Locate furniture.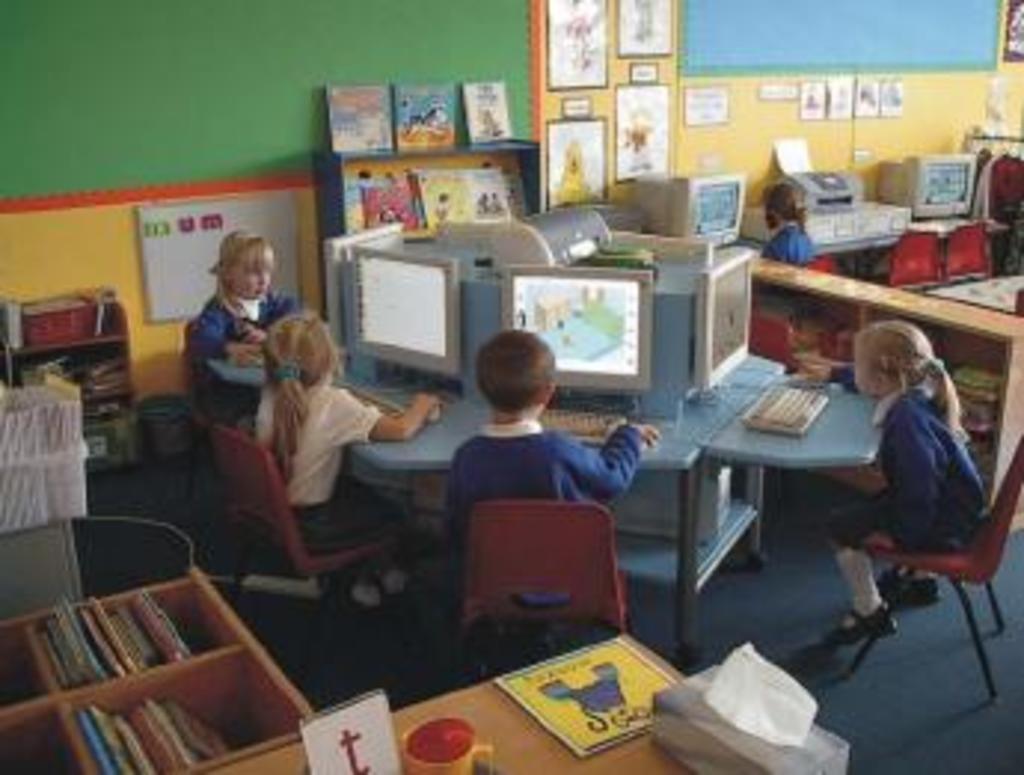
Bounding box: <box>0,288,142,466</box>.
